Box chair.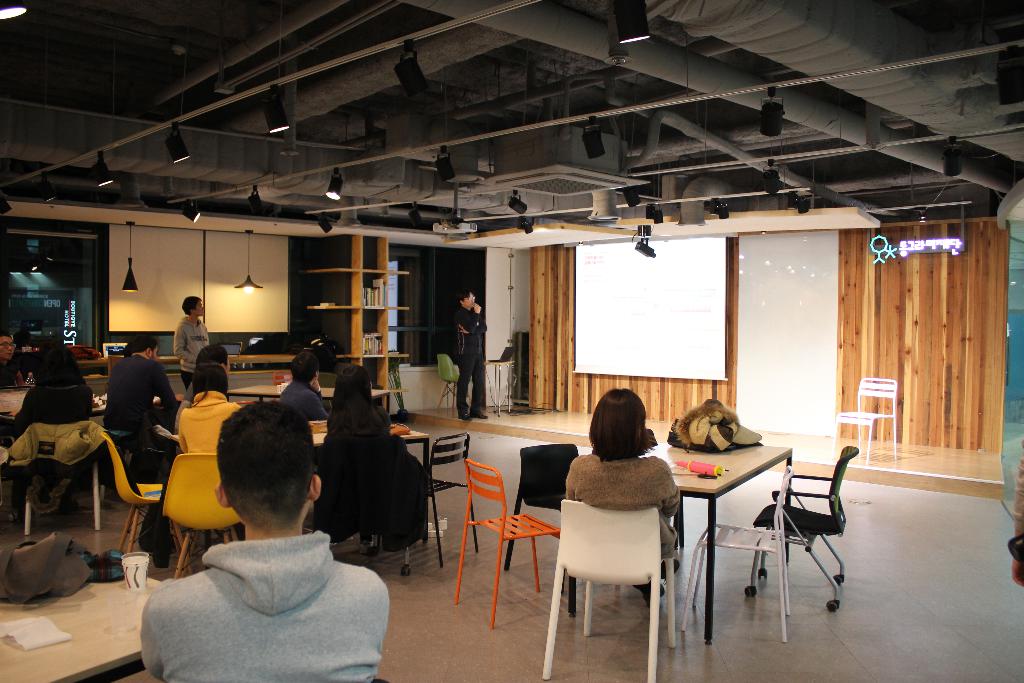
554,454,689,666.
